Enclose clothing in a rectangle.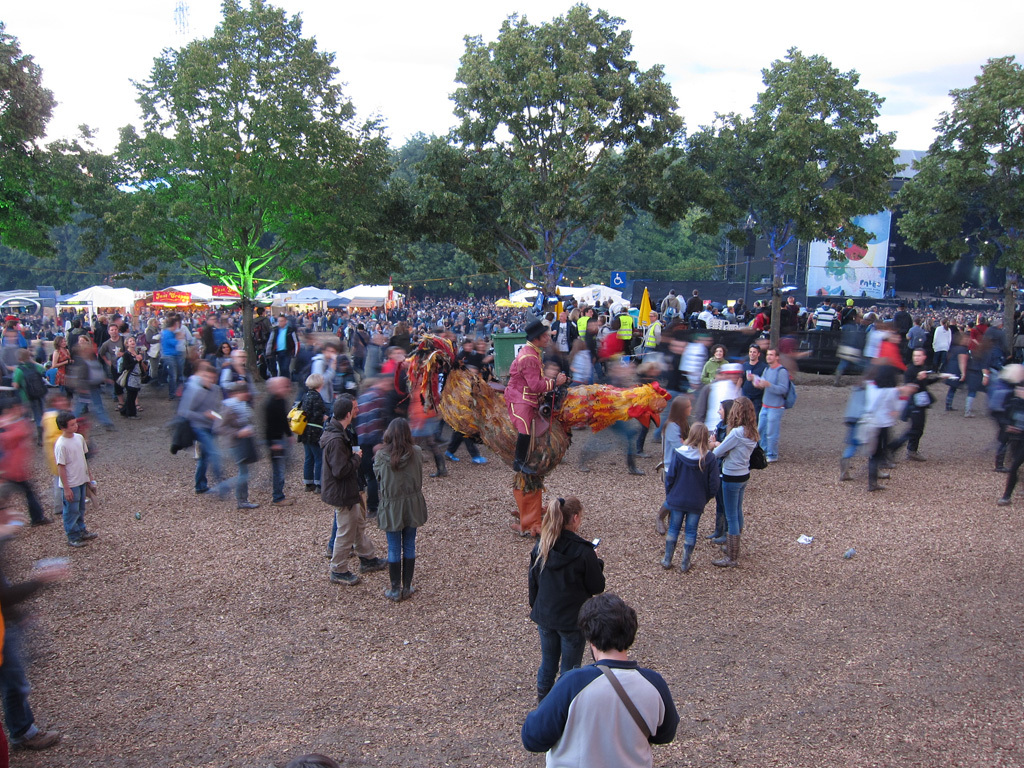
<bbox>212, 352, 236, 371</bbox>.
